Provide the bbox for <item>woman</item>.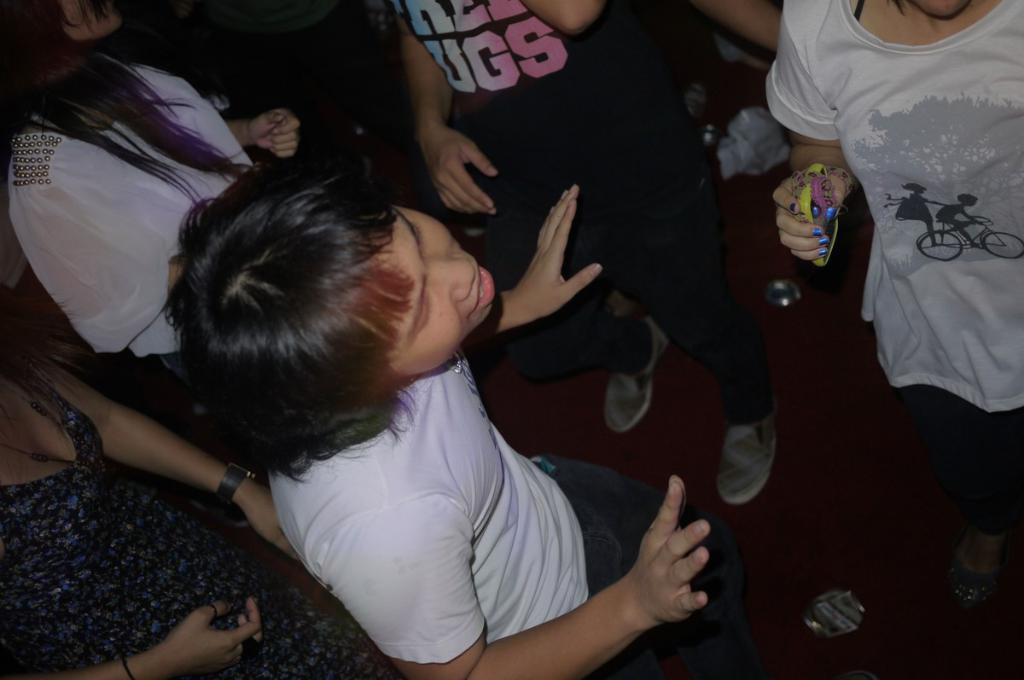
box=[761, 0, 1023, 641].
